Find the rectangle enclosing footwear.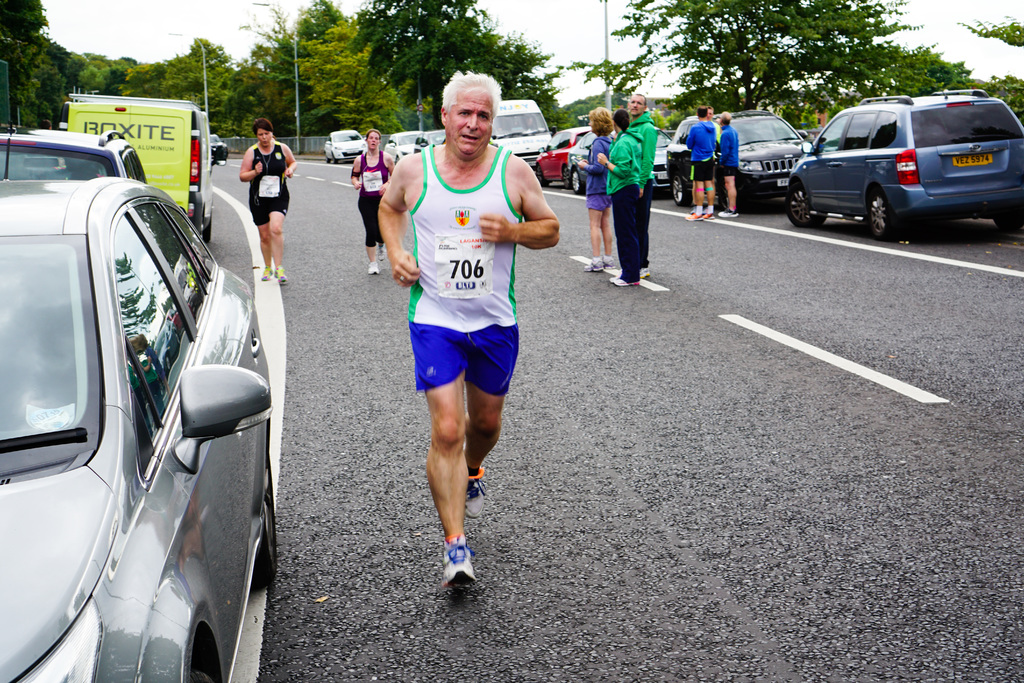
604/256/616/270.
